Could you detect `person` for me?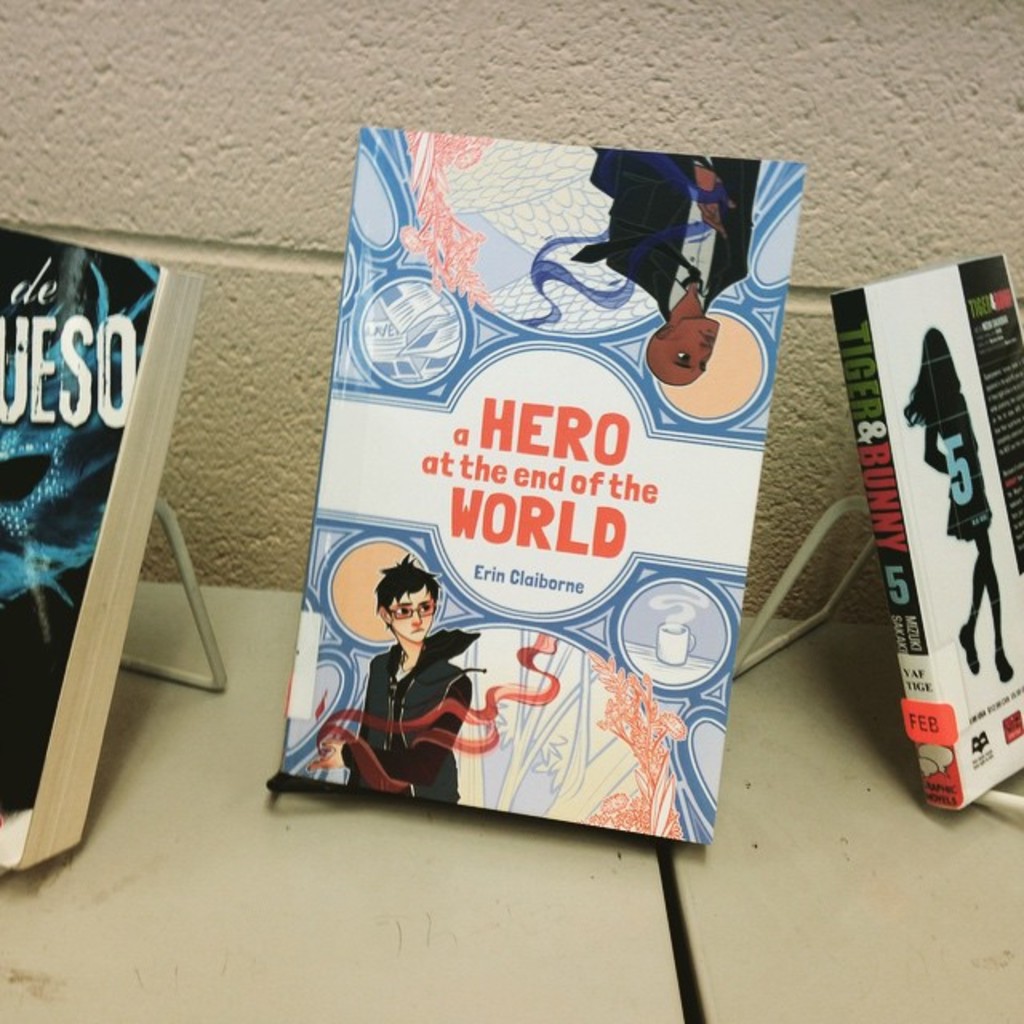
Detection result: (901,323,1016,683).
